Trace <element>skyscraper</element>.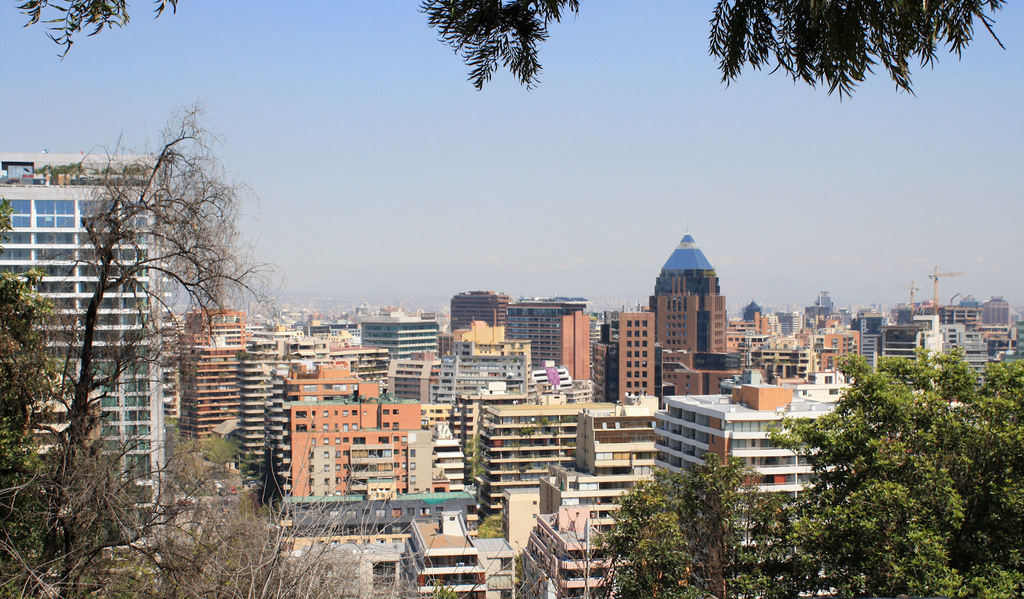
Traced to detection(271, 363, 439, 516).
